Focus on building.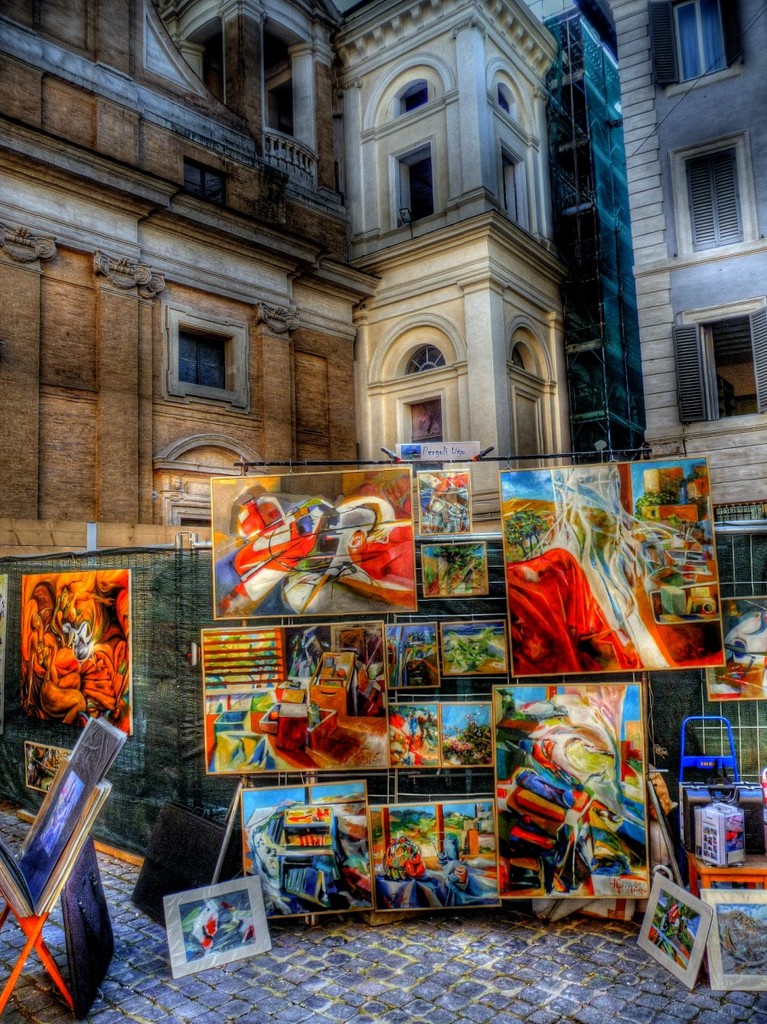
Focused at <region>548, 0, 643, 466</region>.
